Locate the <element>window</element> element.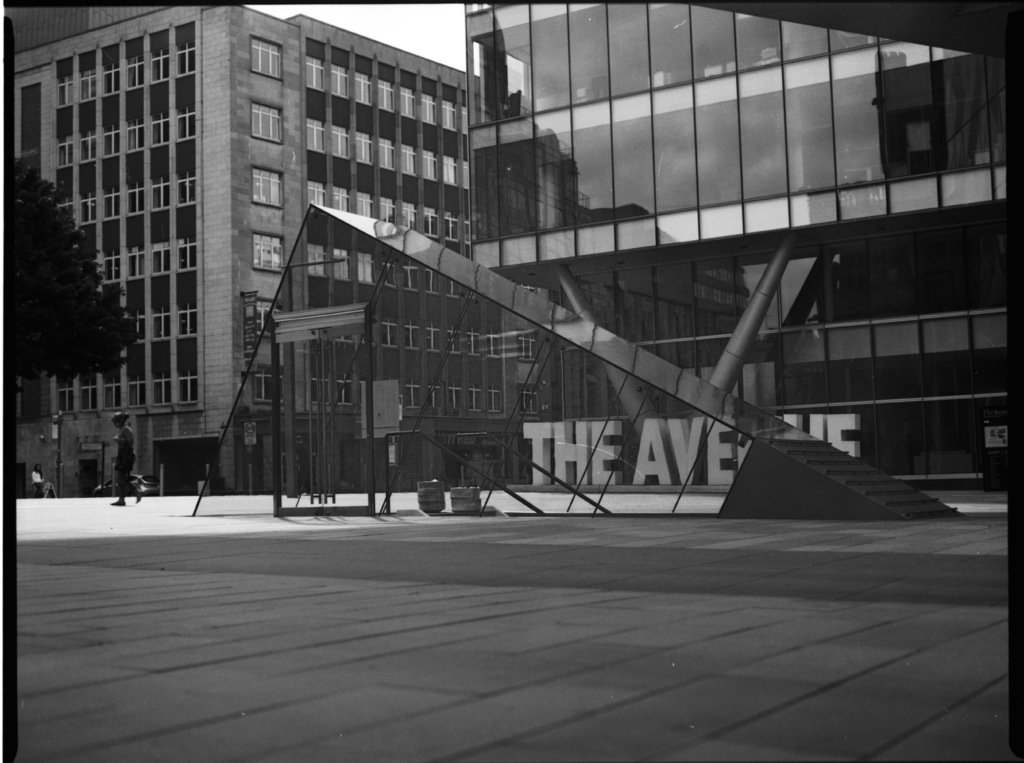
Element bbox: locate(259, 307, 289, 330).
